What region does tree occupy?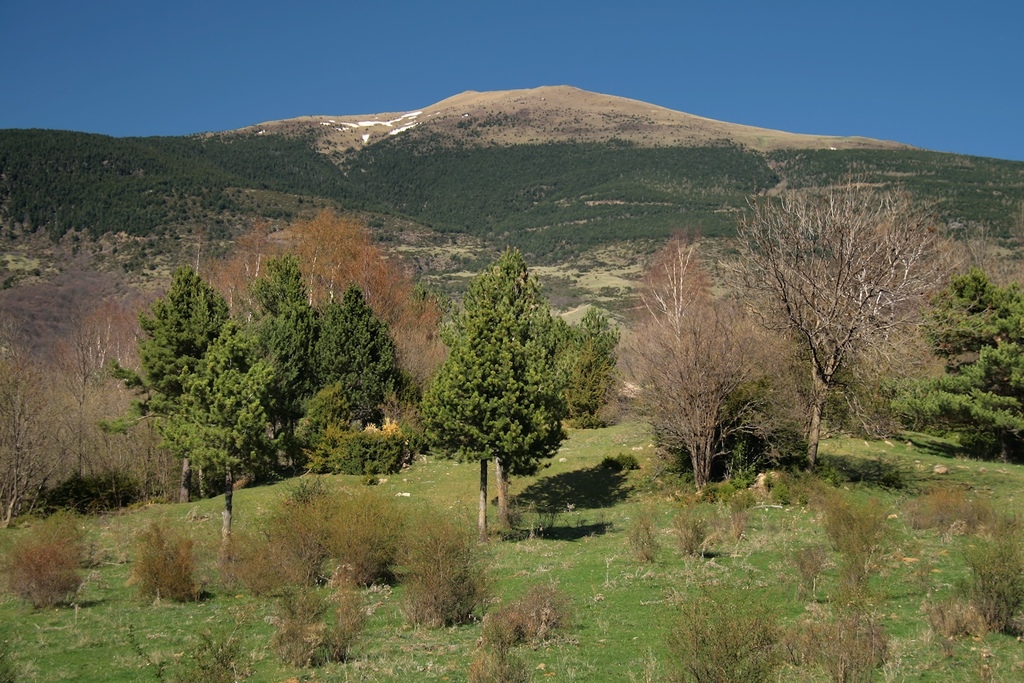
bbox=[40, 281, 193, 521].
